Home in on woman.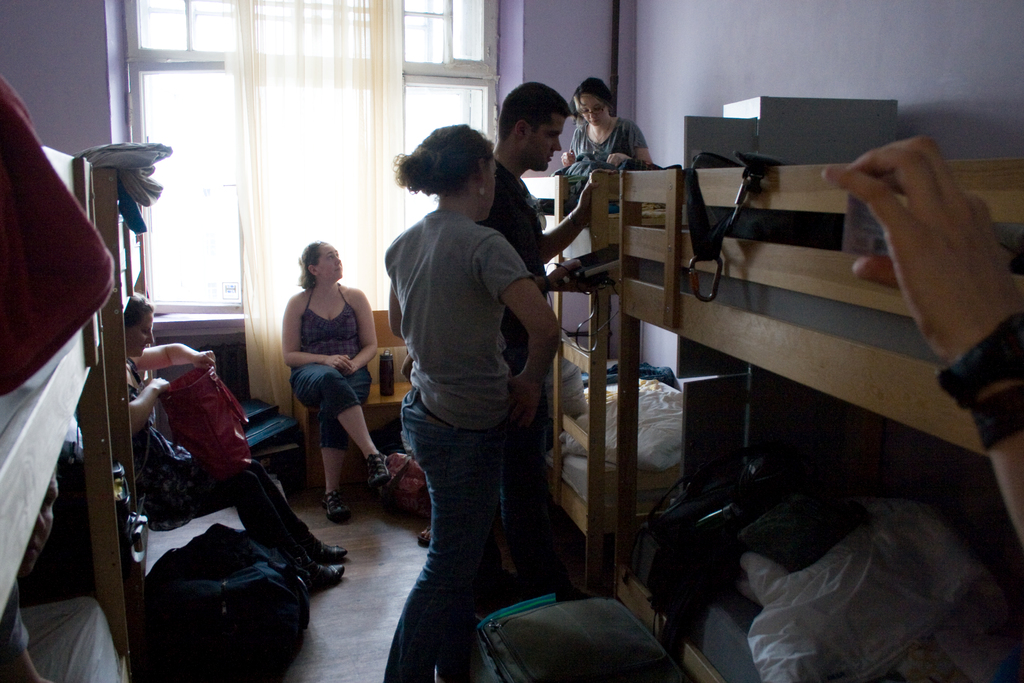
Homed in at box(561, 78, 653, 167).
